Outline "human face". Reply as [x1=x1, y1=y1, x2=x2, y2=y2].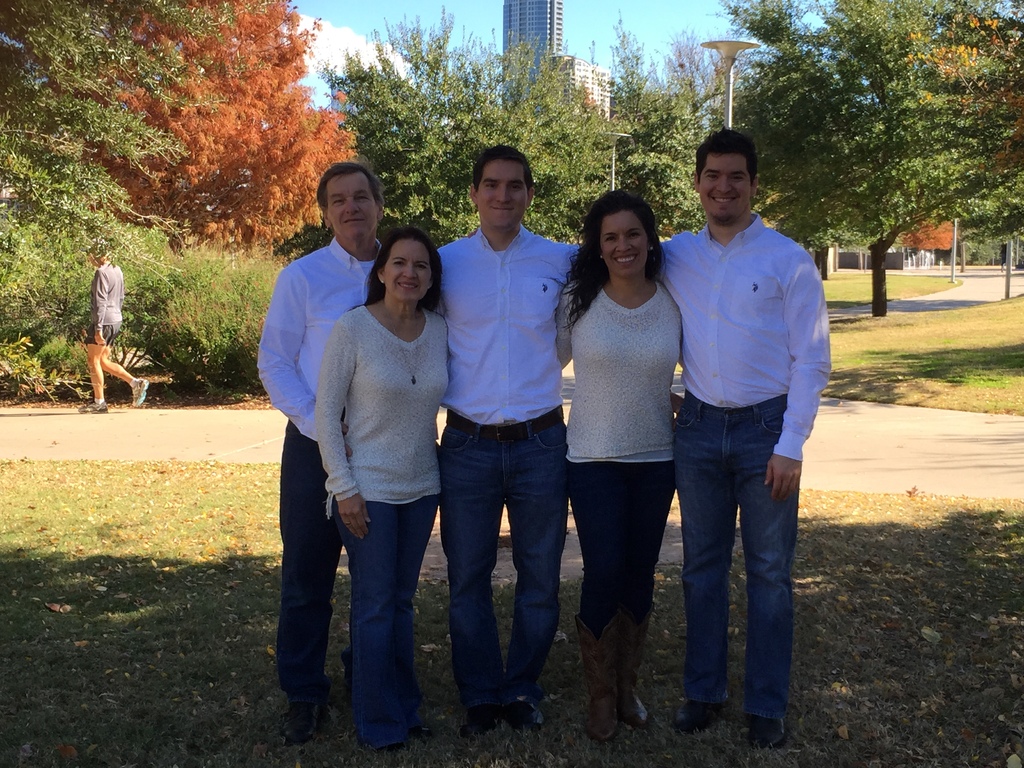
[x1=477, y1=164, x2=527, y2=233].
